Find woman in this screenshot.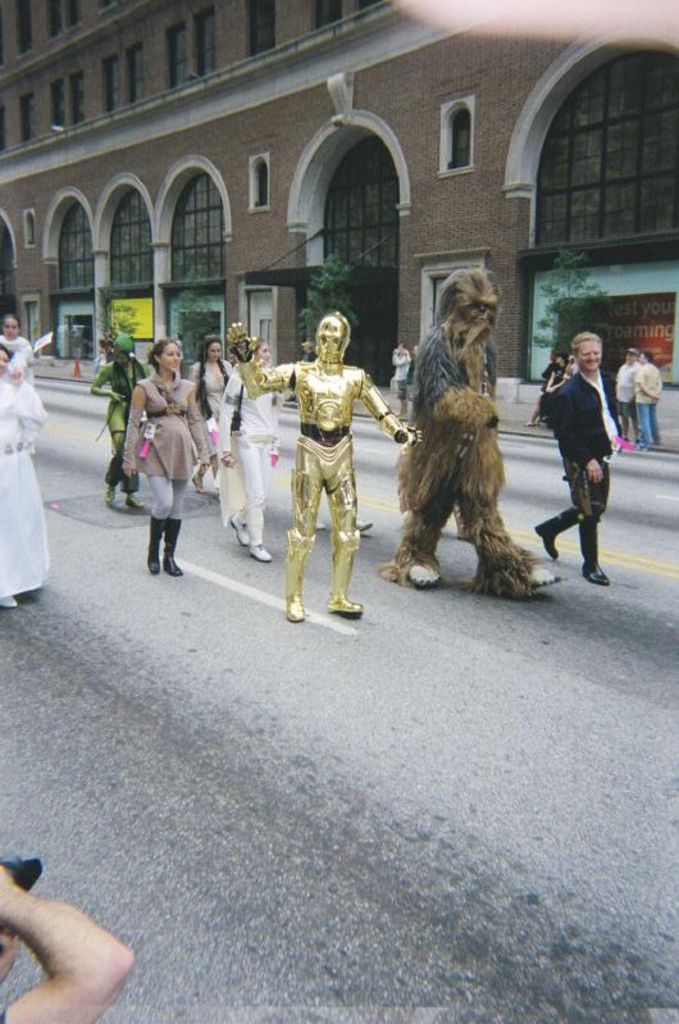
The bounding box for woman is [0,310,35,386].
